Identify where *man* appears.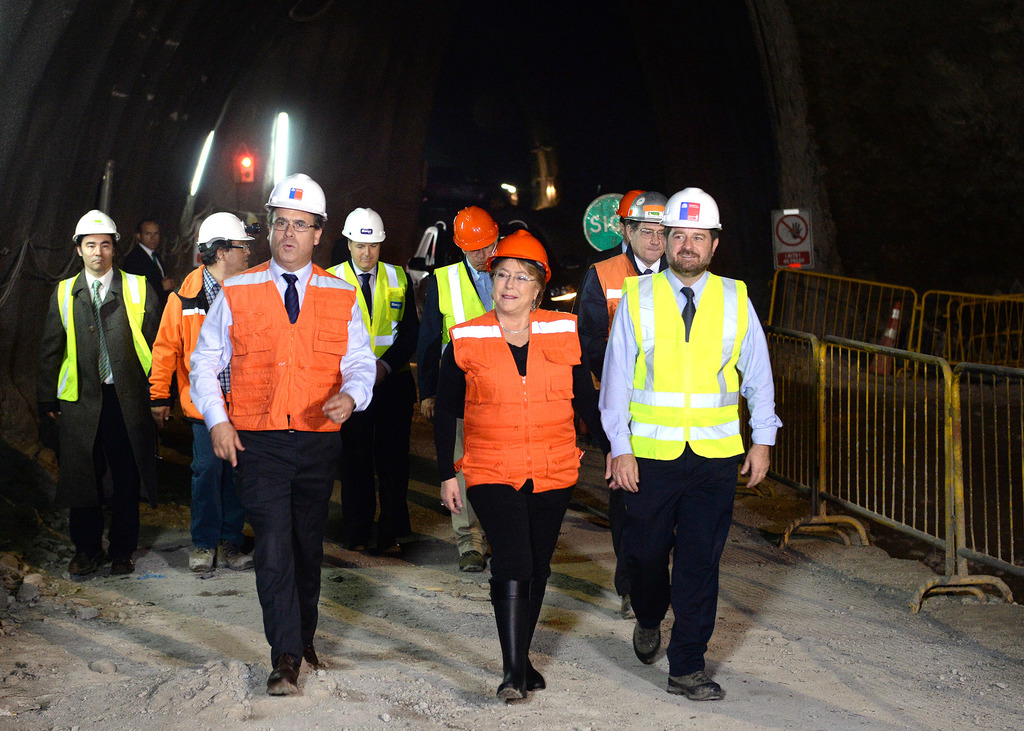
Appears at <box>31,207,161,574</box>.
